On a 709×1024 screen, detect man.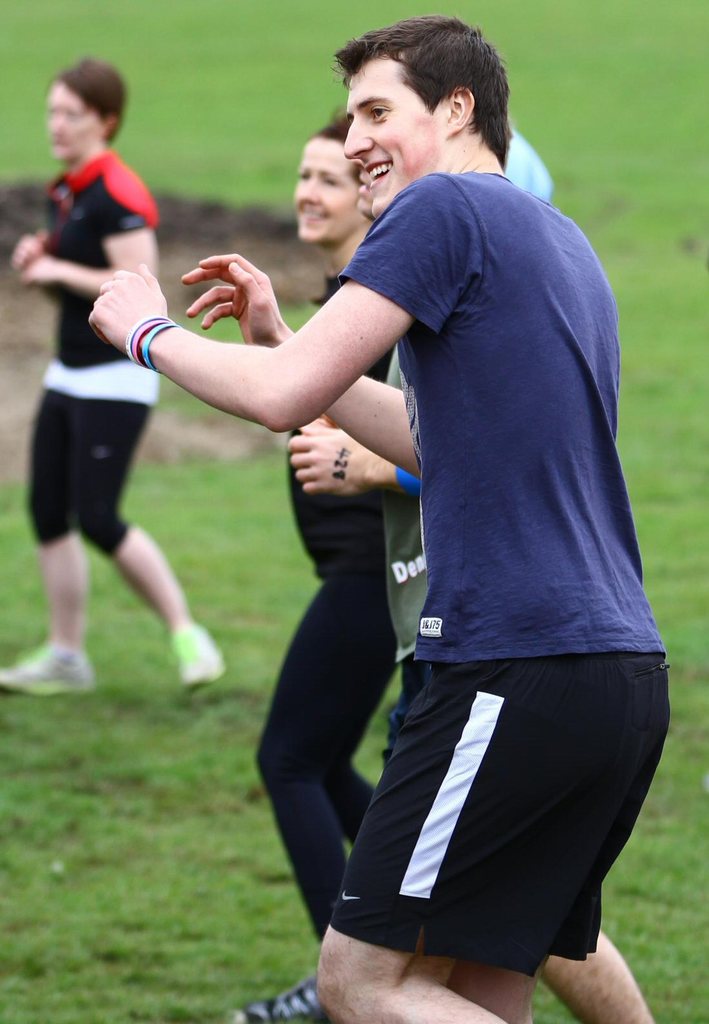
bbox=[140, 41, 649, 933].
